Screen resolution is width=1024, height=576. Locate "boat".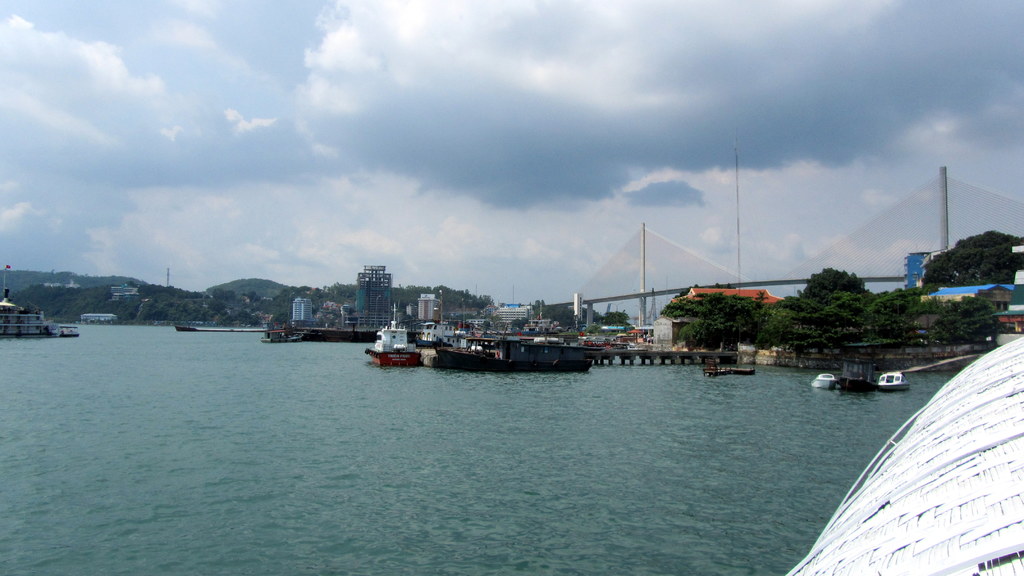
367,308,419,367.
